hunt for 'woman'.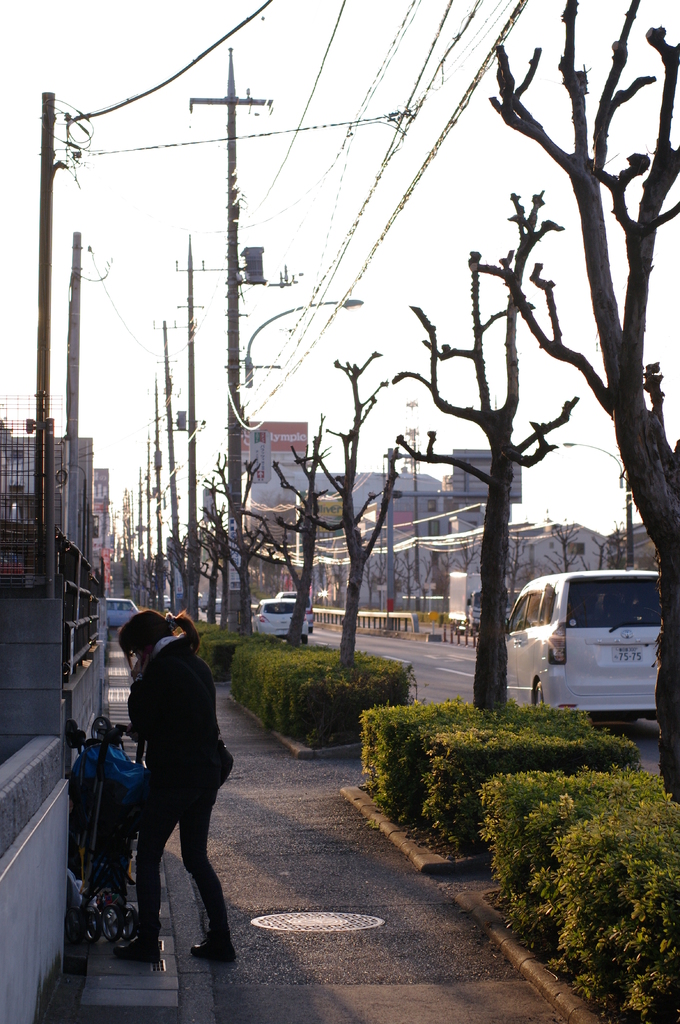
Hunted down at <box>89,600,241,970</box>.
